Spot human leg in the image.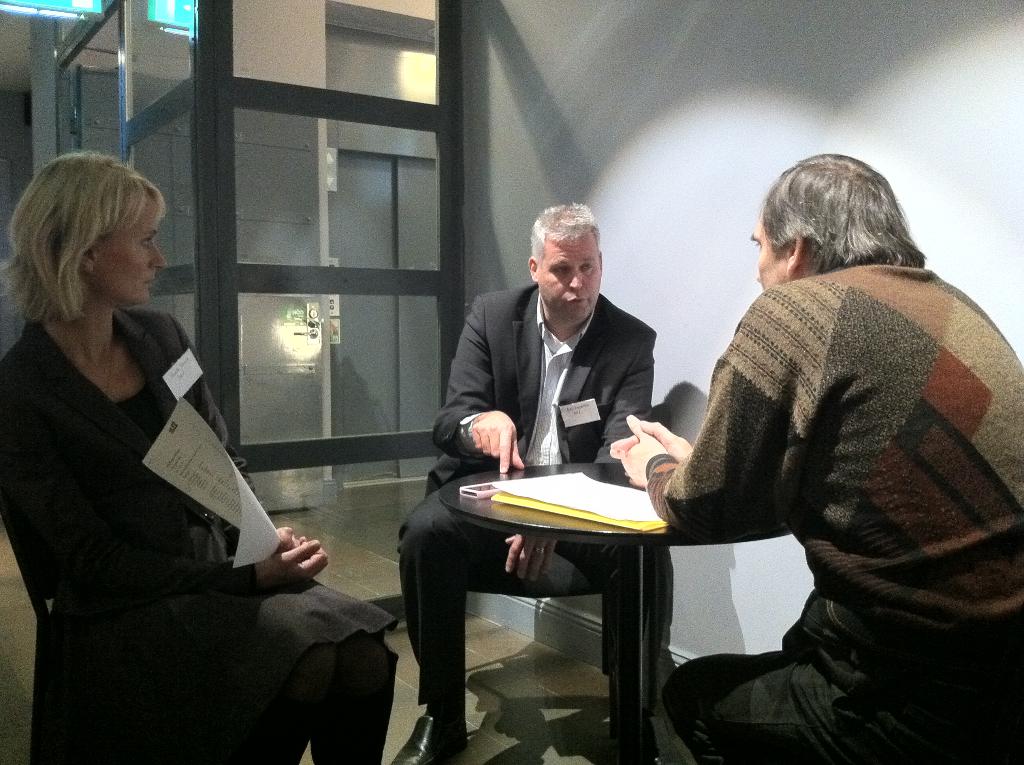
human leg found at BBox(669, 652, 1023, 764).
